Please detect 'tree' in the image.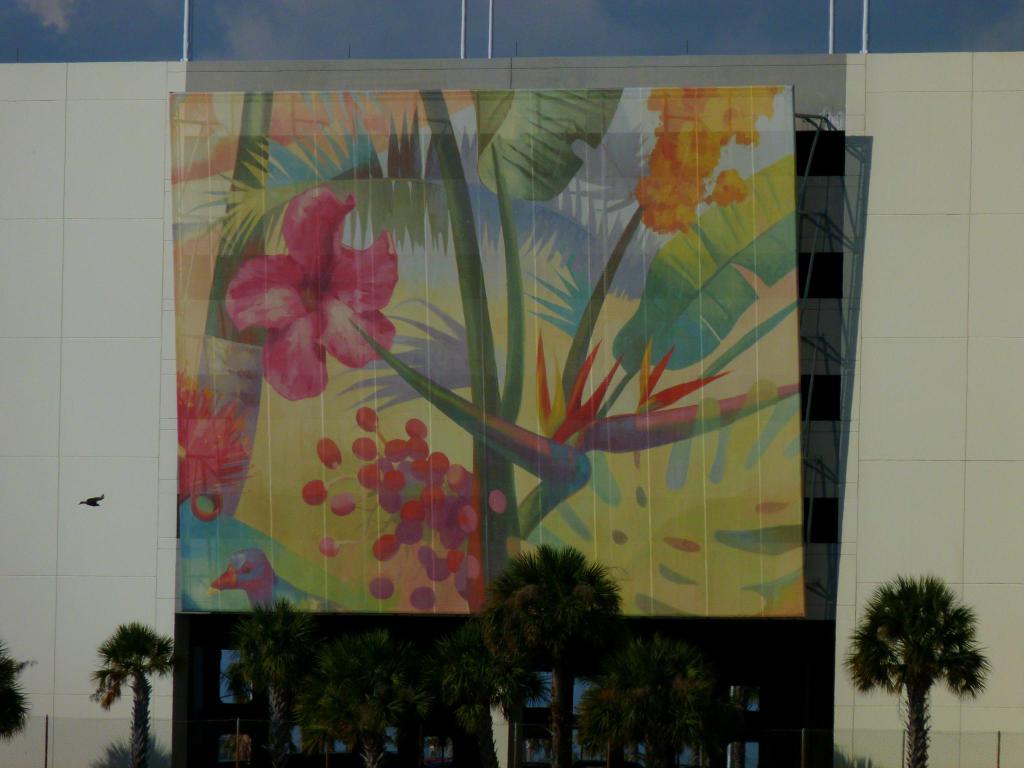
{"left": 88, "top": 621, "right": 177, "bottom": 767}.
